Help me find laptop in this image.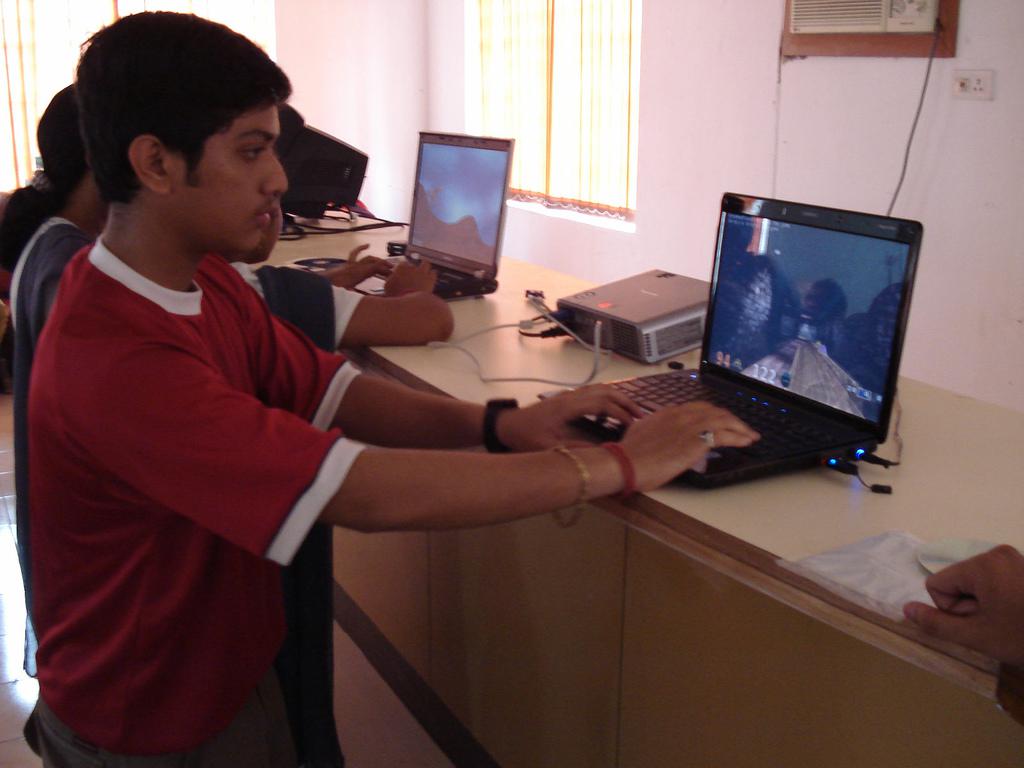
Found it: locate(620, 195, 927, 510).
